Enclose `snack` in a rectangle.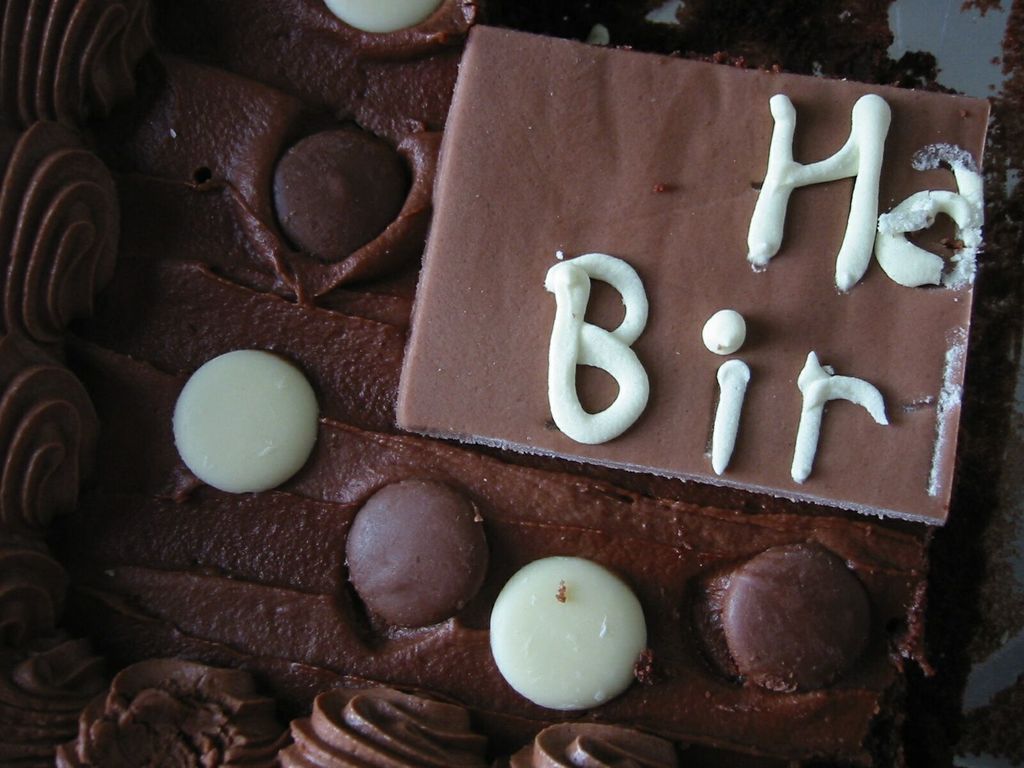
[x1=61, y1=56, x2=1008, y2=742].
